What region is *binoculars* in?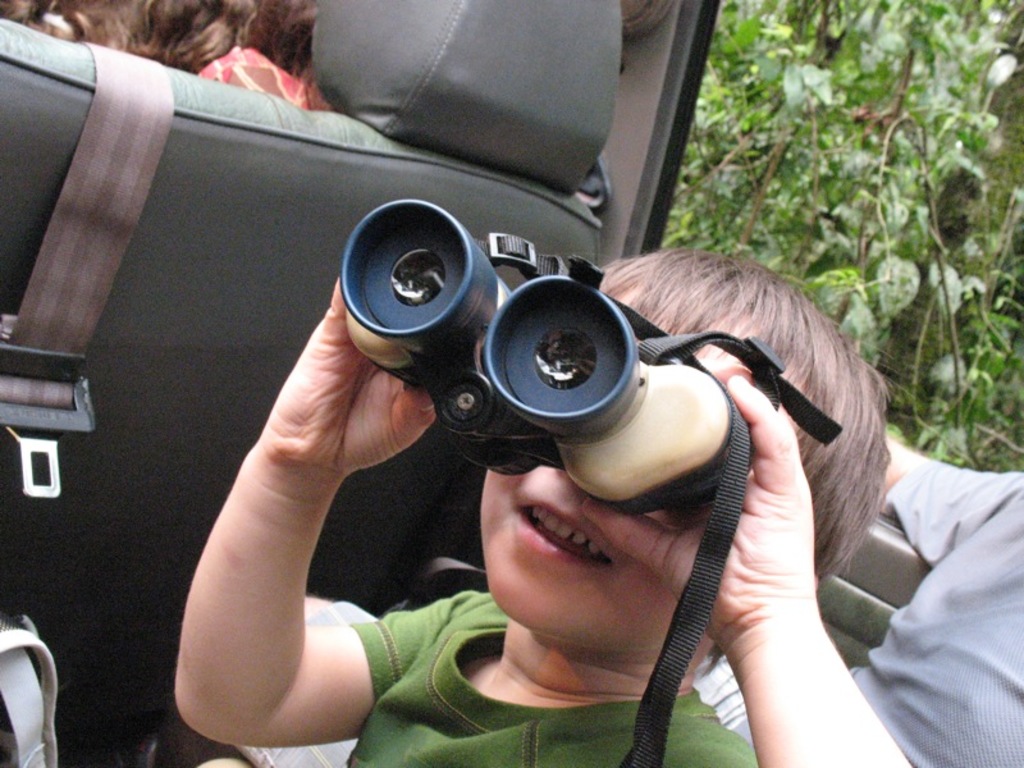
[x1=340, y1=196, x2=753, y2=521].
